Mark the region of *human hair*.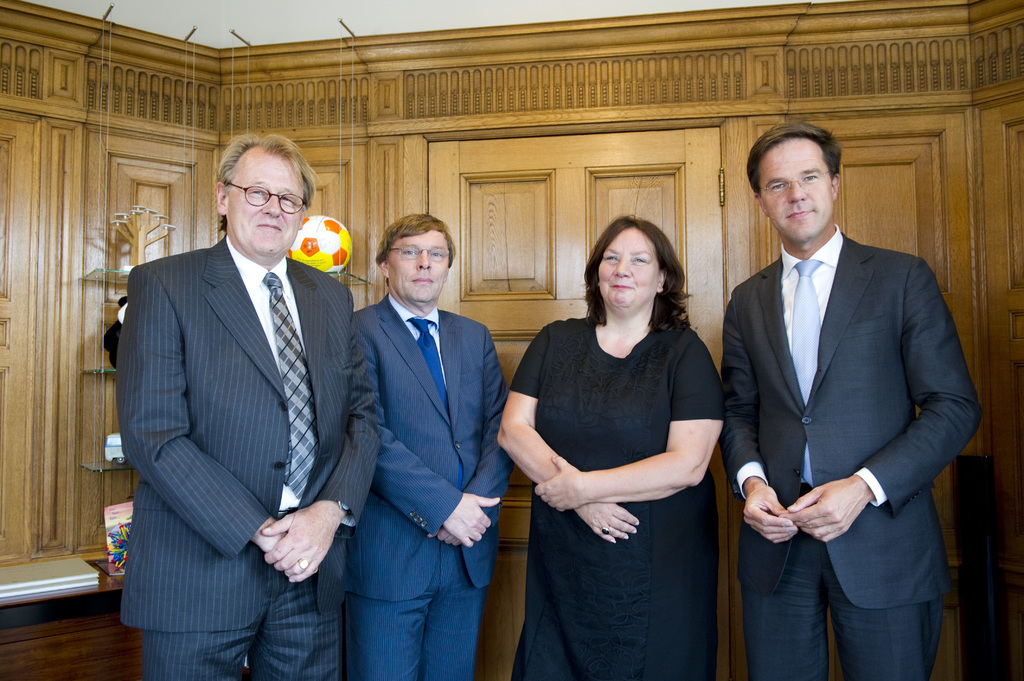
Region: 373, 209, 452, 271.
